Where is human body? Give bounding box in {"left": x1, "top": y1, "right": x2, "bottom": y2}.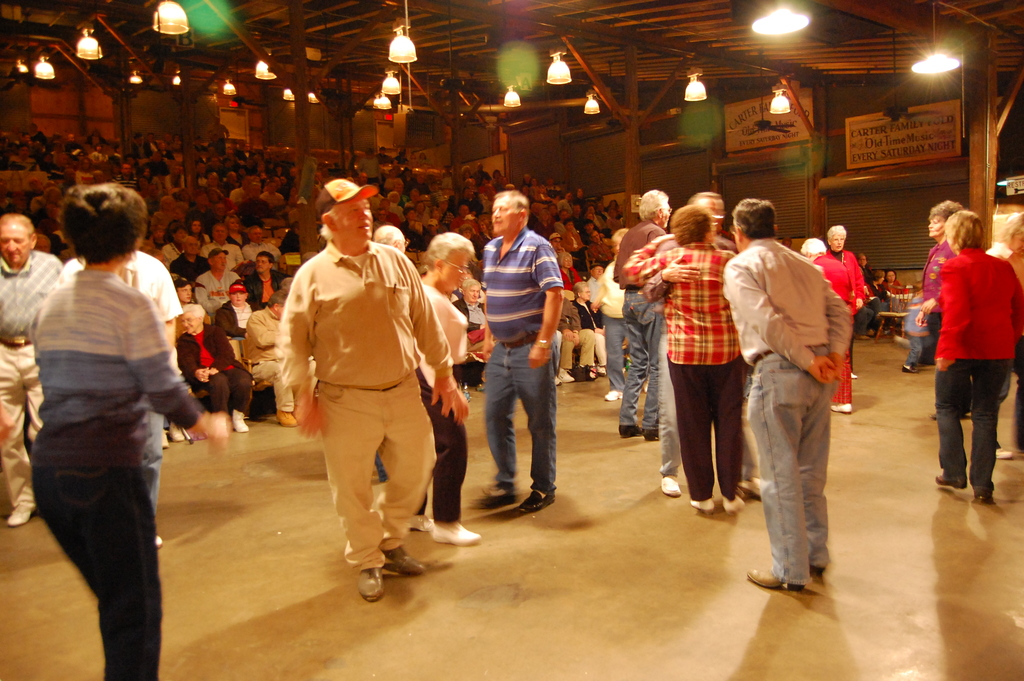
{"left": 33, "top": 147, "right": 42, "bottom": 163}.
